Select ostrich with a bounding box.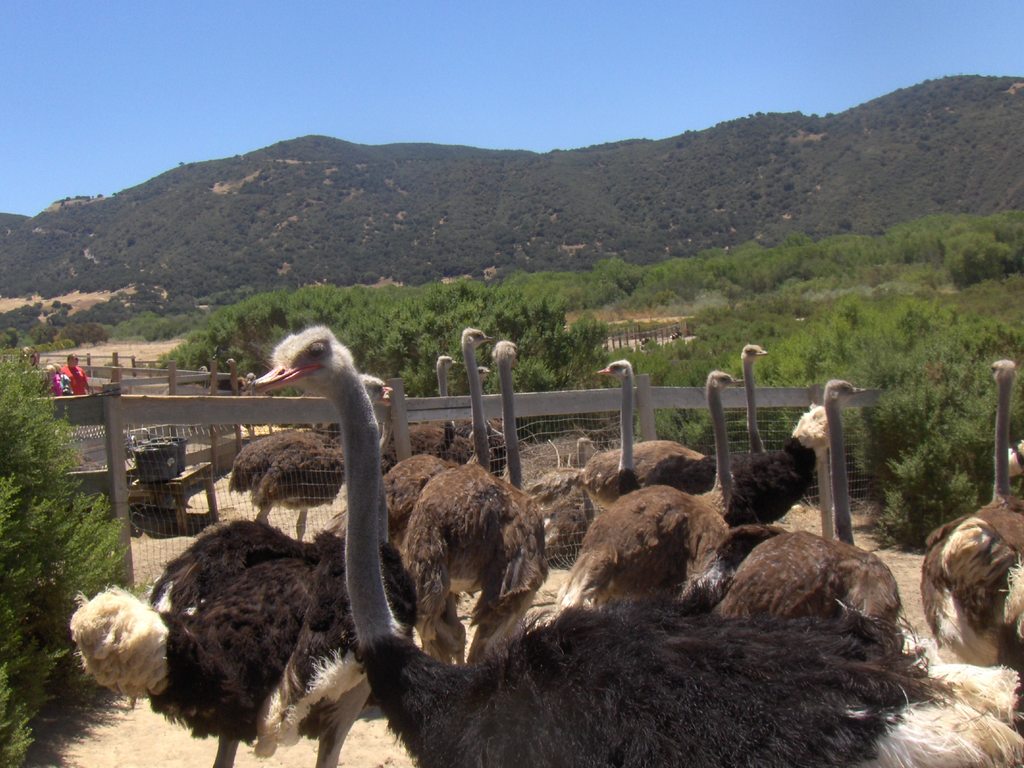
pyautogui.locateOnScreen(388, 337, 550, 664).
